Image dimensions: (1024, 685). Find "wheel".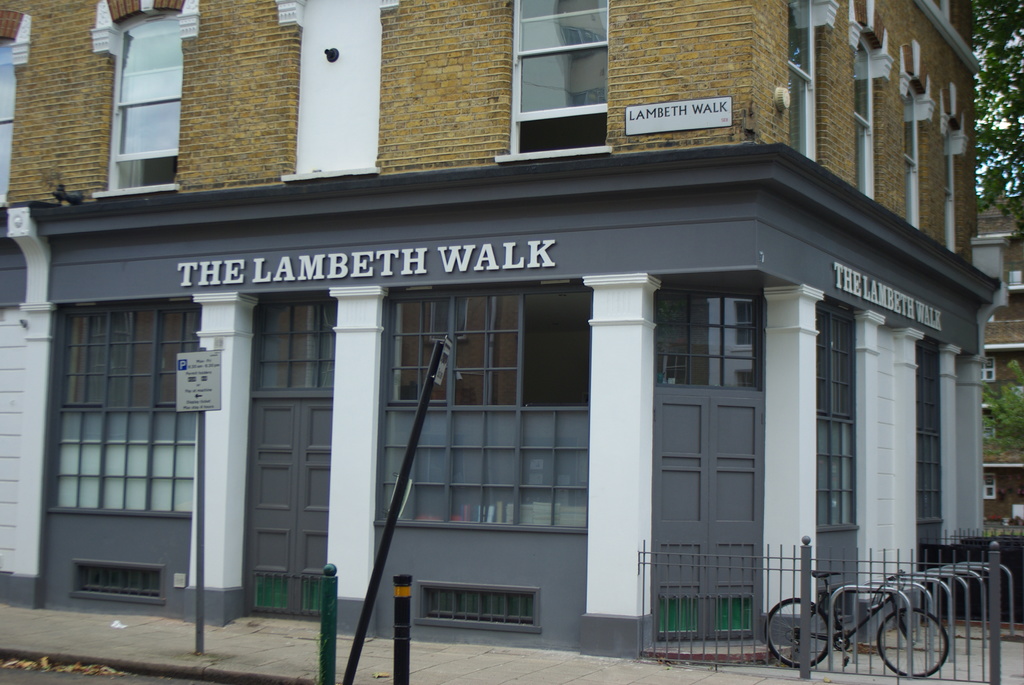
locate(834, 636, 846, 651).
